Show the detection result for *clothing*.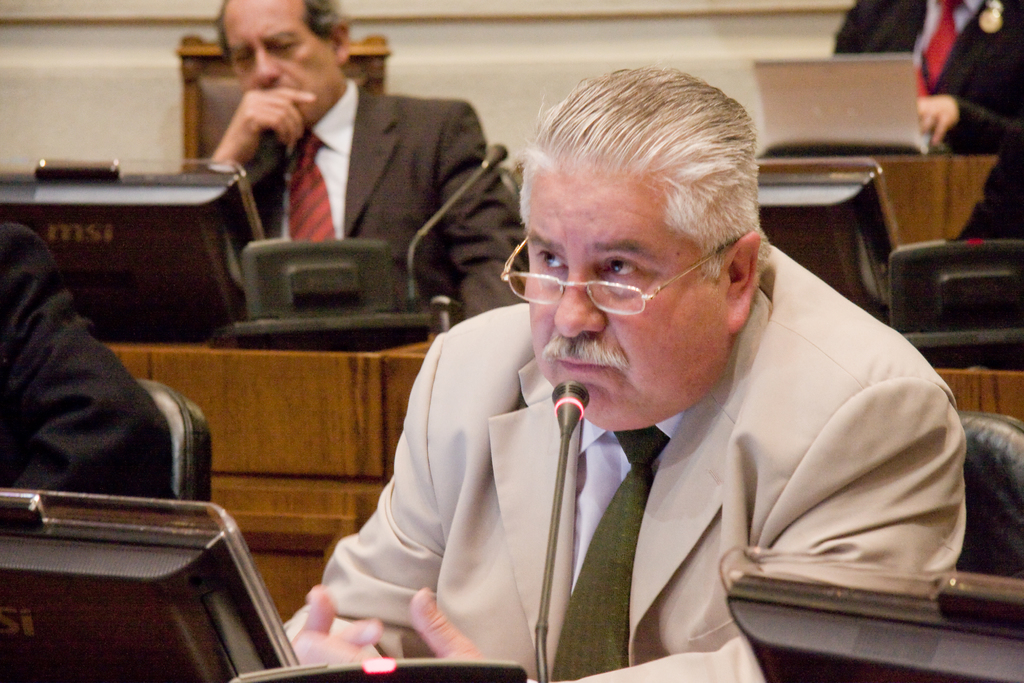
243, 80, 527, 319.
